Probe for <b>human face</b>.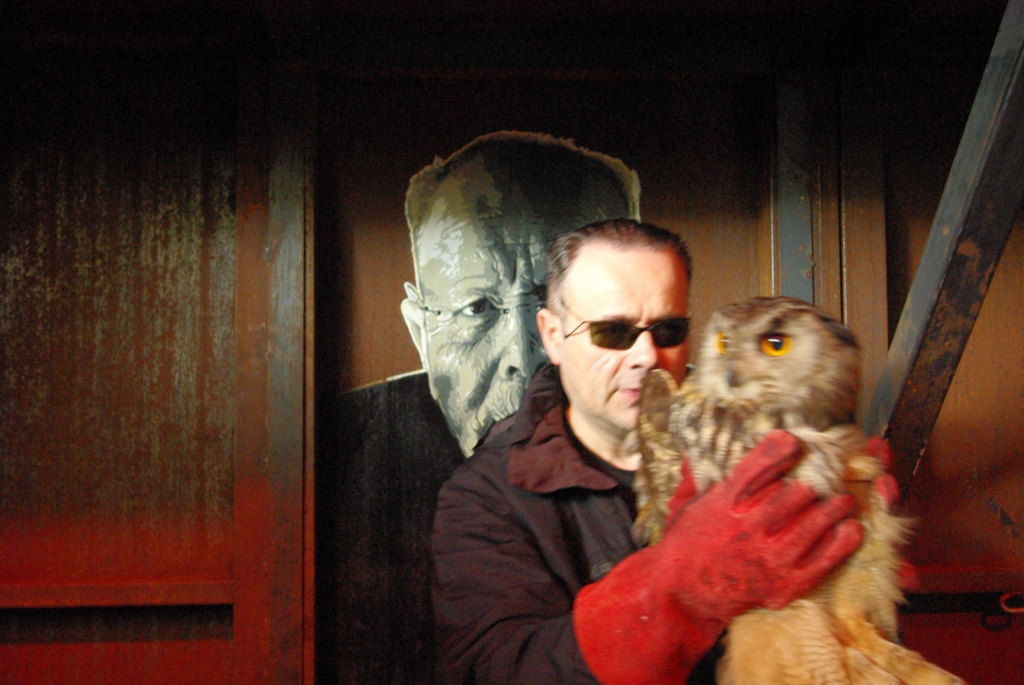
Probe result: [427,188,624,460].
